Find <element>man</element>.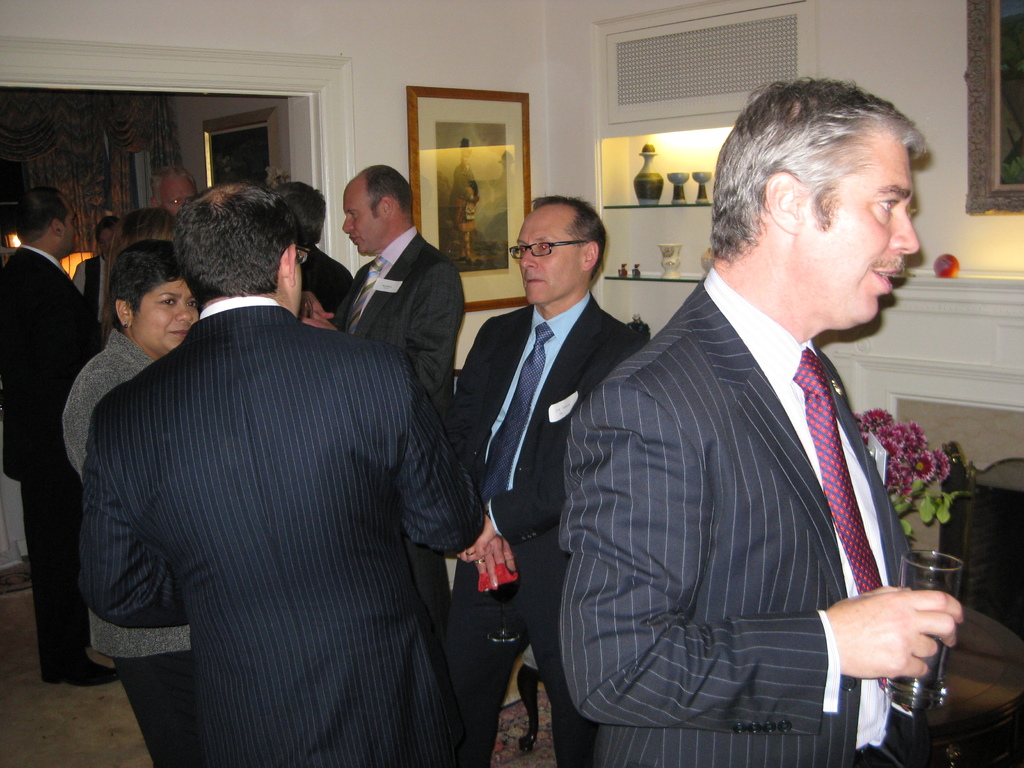
300:164:468:414.
